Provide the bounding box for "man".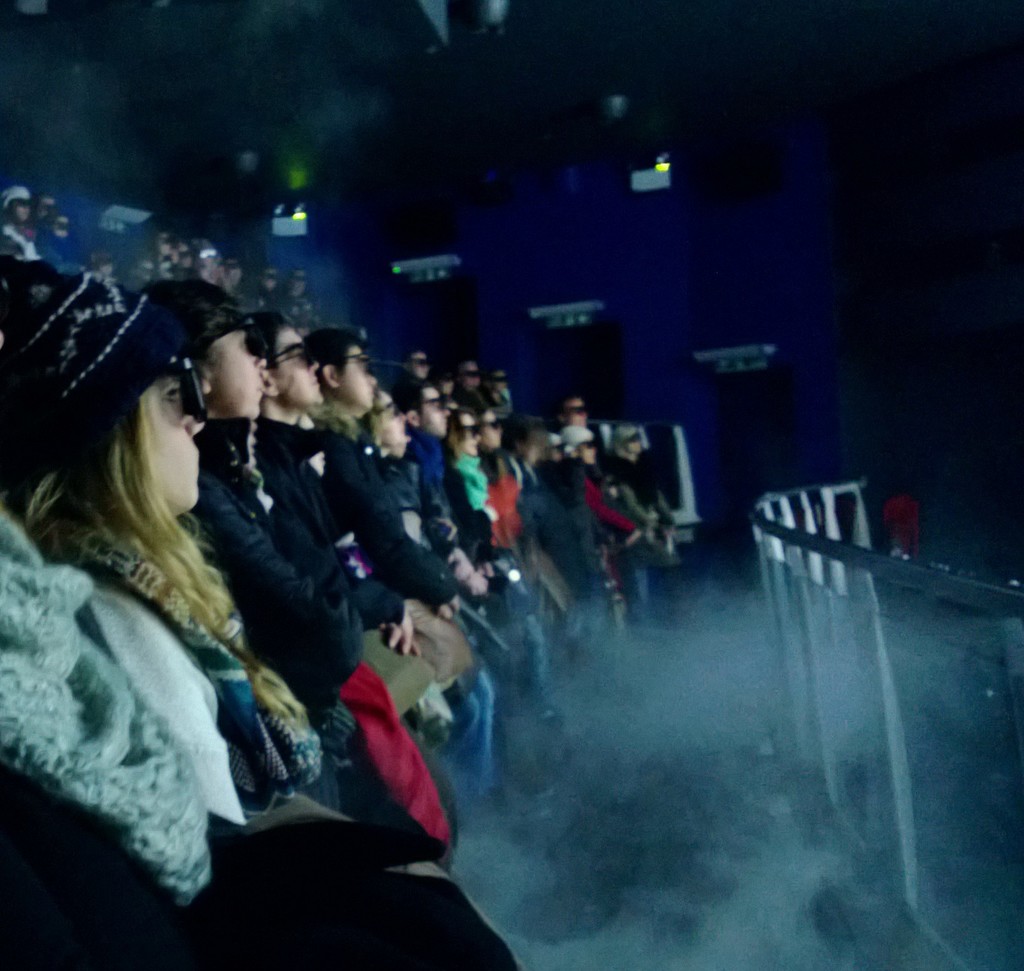
237, 311, 454, 755.
